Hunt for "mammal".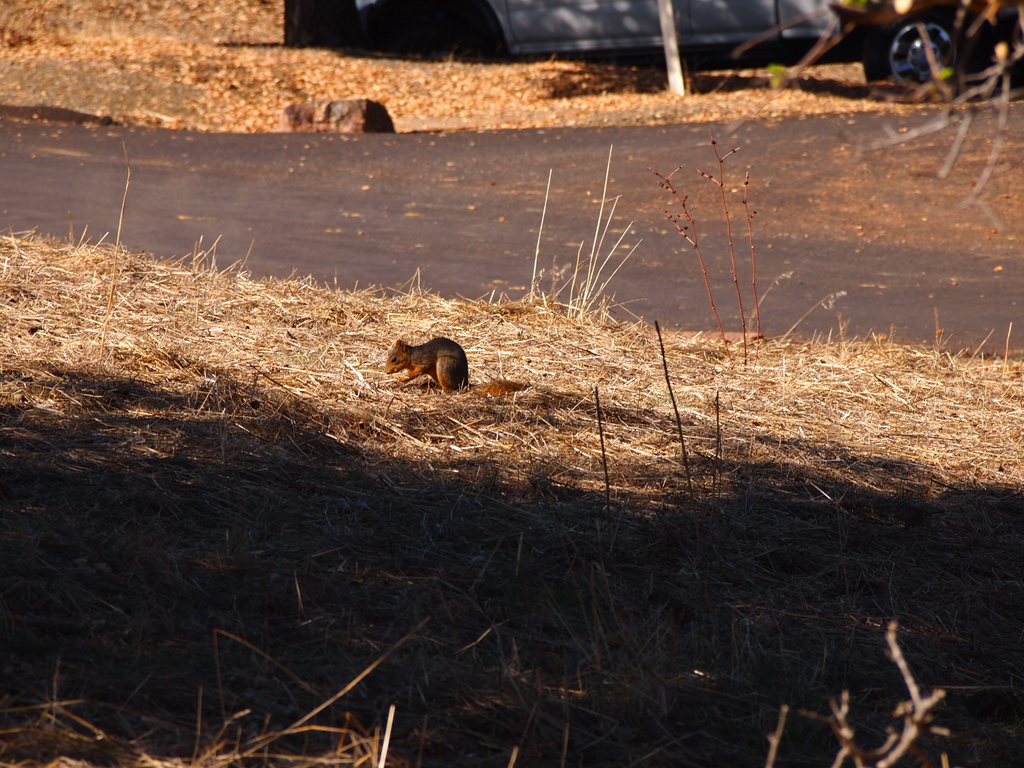
Hunted down at Rect(389, 335, 469, 396).
